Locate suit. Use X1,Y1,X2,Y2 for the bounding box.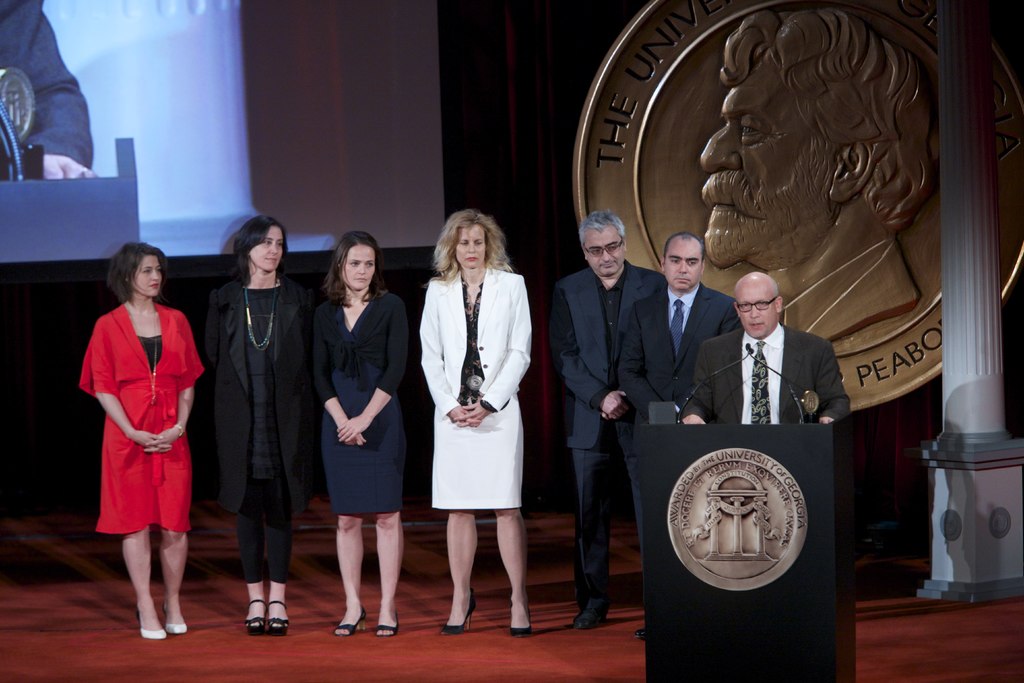
685,318,852,422.
